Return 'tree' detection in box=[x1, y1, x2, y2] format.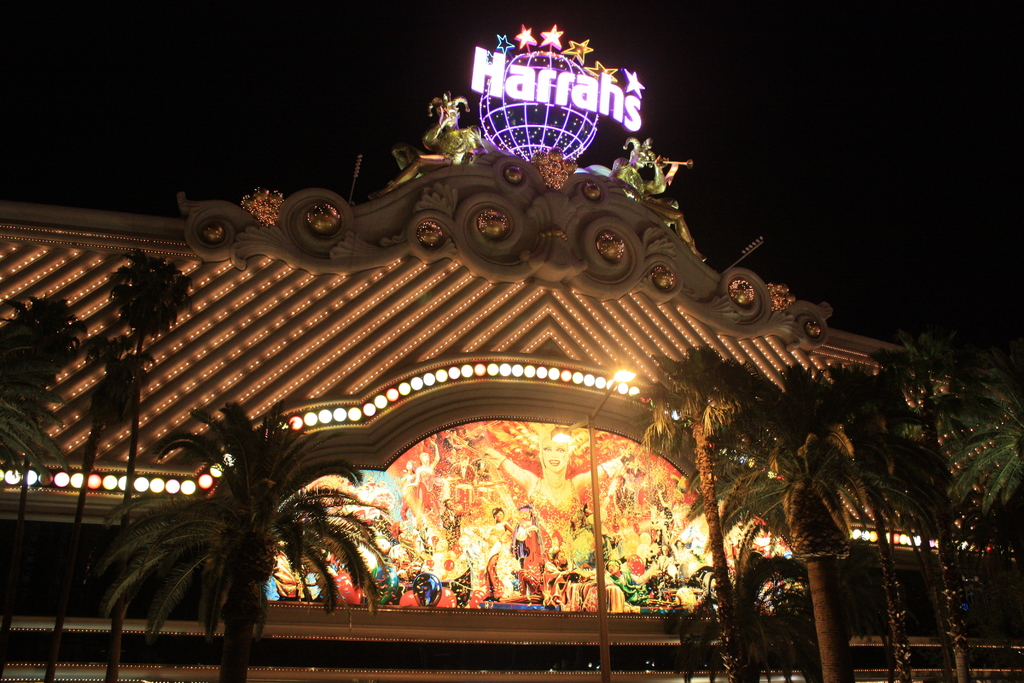
box=[630, 332, 768, 676].
